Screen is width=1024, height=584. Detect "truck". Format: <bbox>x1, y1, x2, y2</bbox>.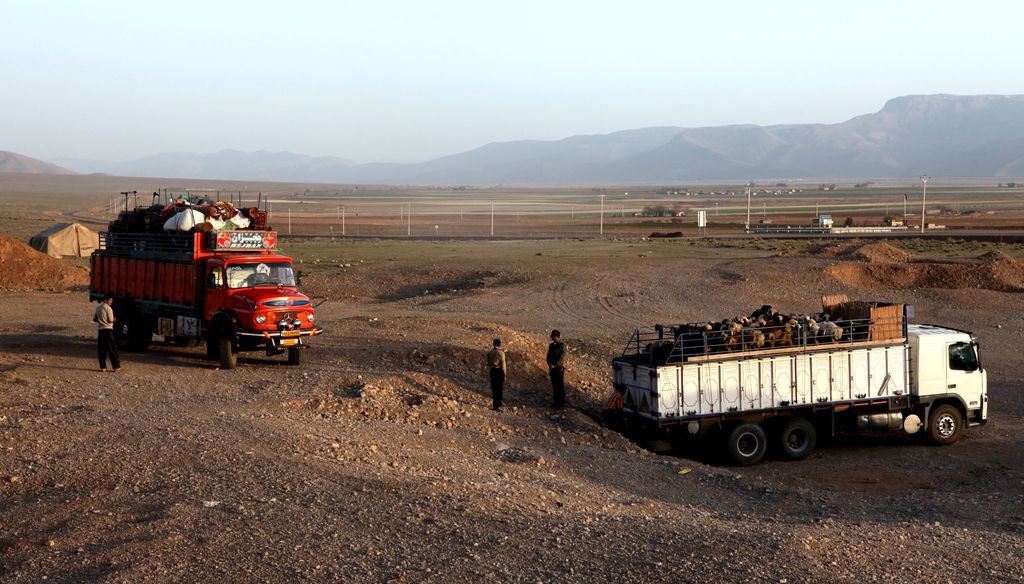
<bbox>611, 304, 991, 467</bbox>.
